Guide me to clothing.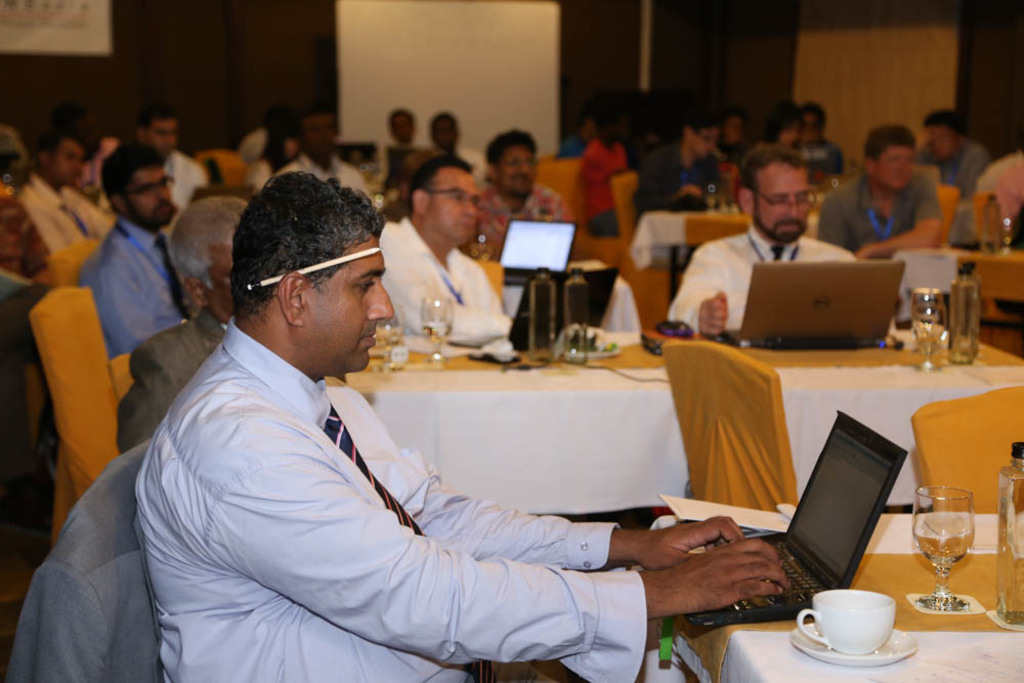
Guidance: [x1=456, y1=182, x2=571, y2=261].
